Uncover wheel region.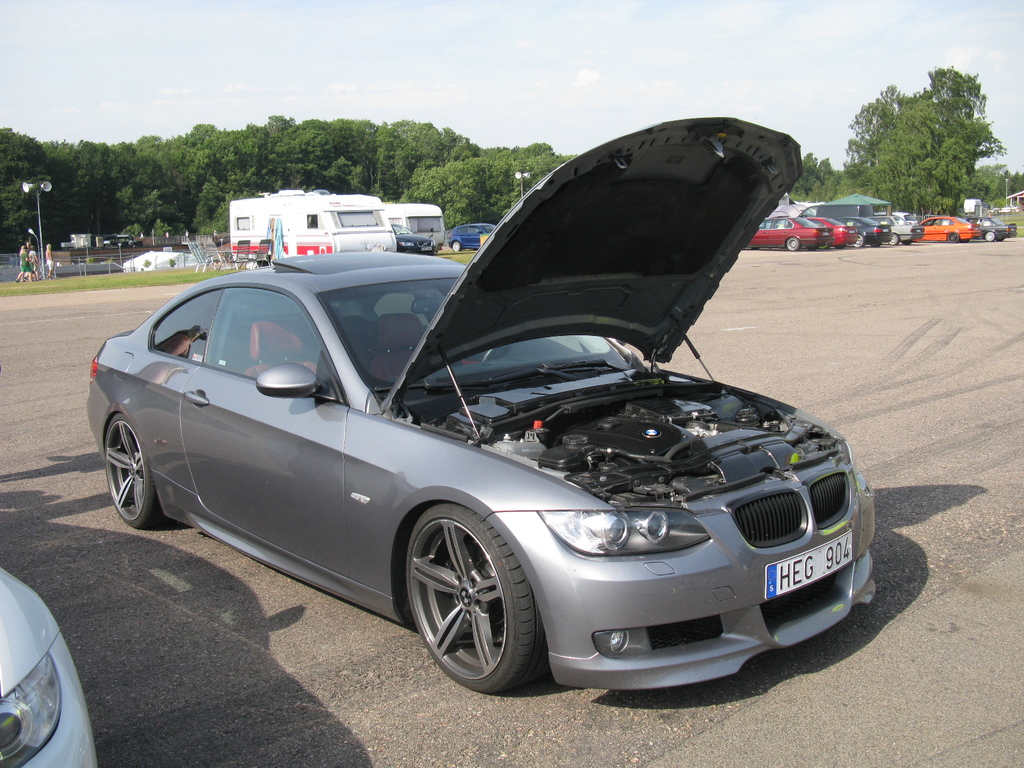
Uncovered: 785/237/801/252.
